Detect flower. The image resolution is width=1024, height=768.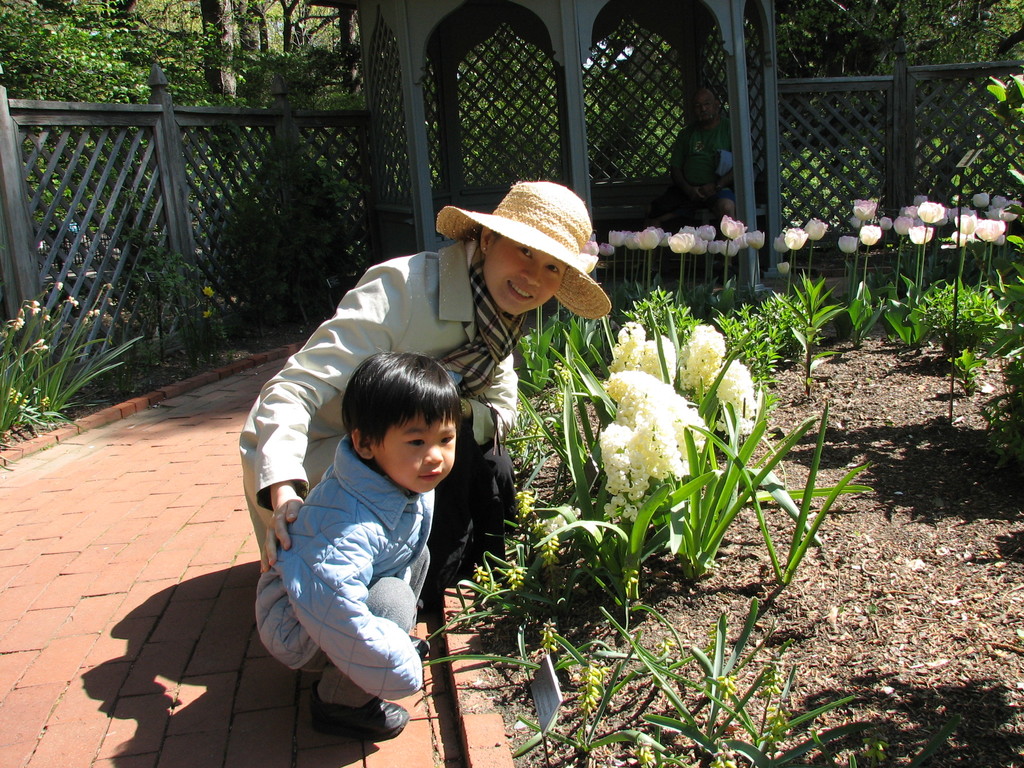
x1=56, y1=281, x2=65, y2=289.
